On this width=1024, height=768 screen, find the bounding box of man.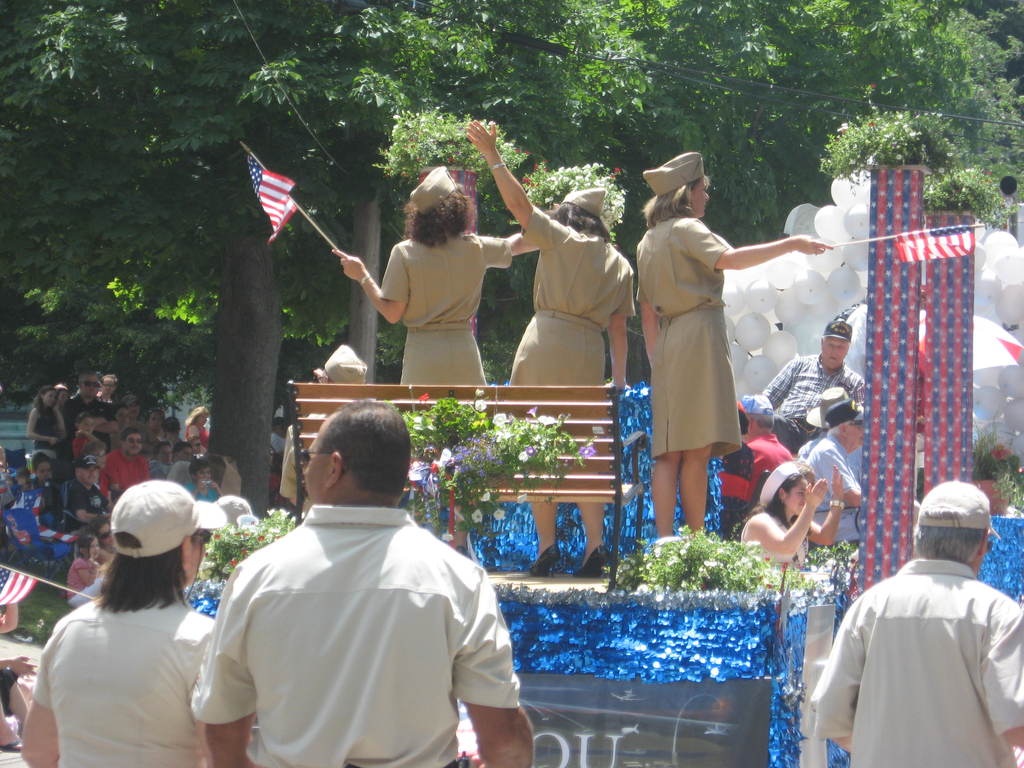
Bounding box: [x1=167, y1=440, x2=195, y2=477].
